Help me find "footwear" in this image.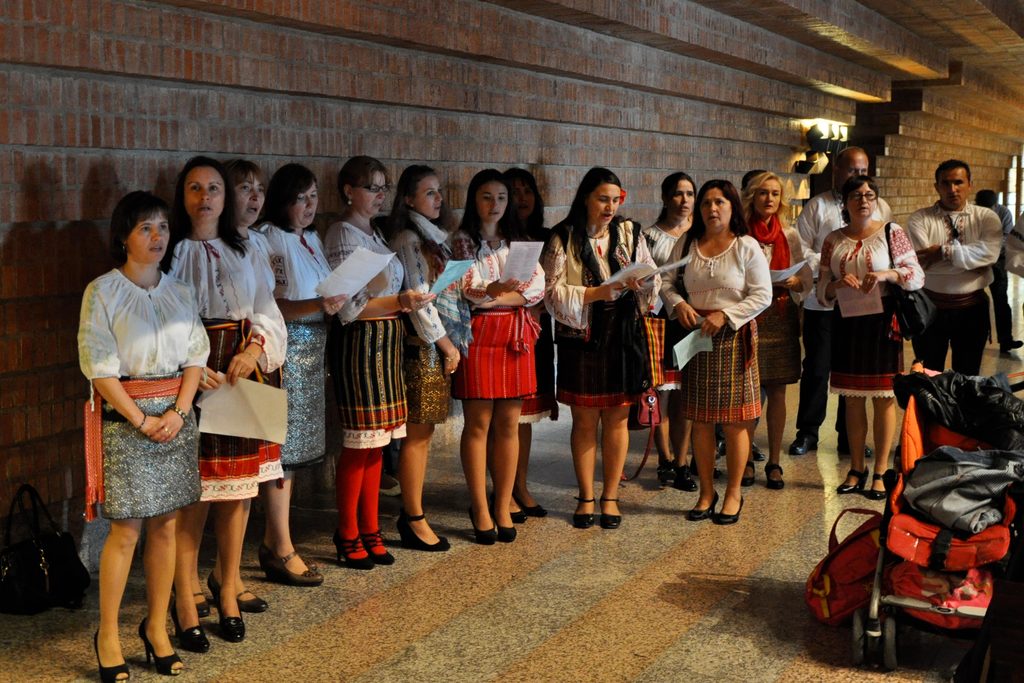
Found it: rect(470, 506, 497, 545).
